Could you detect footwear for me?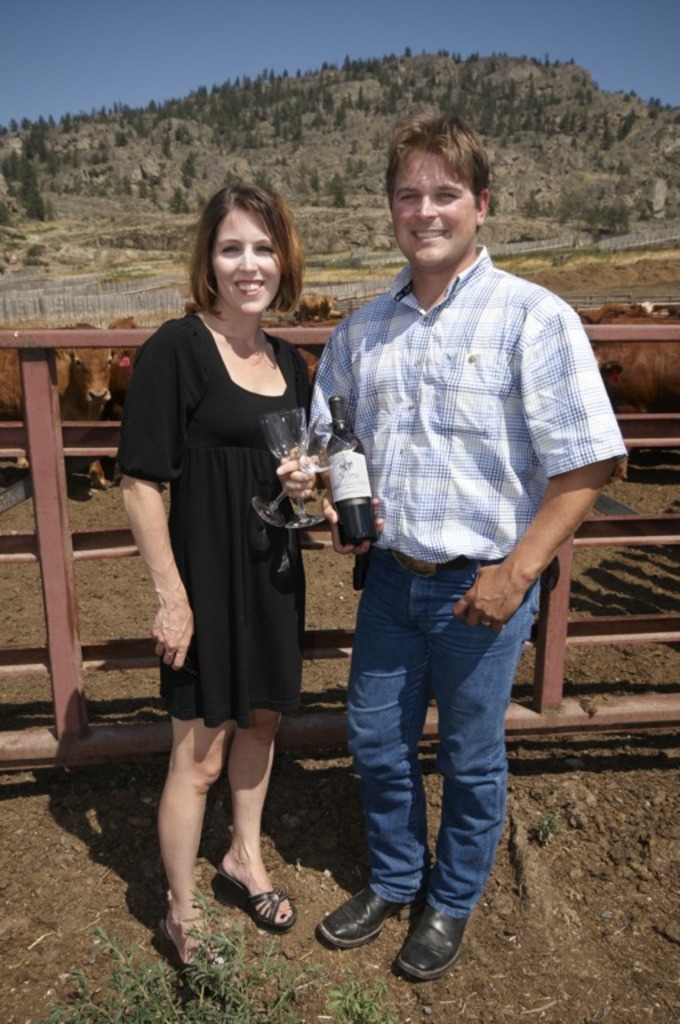
Detection result: crop(395, 904, 469, 983).
